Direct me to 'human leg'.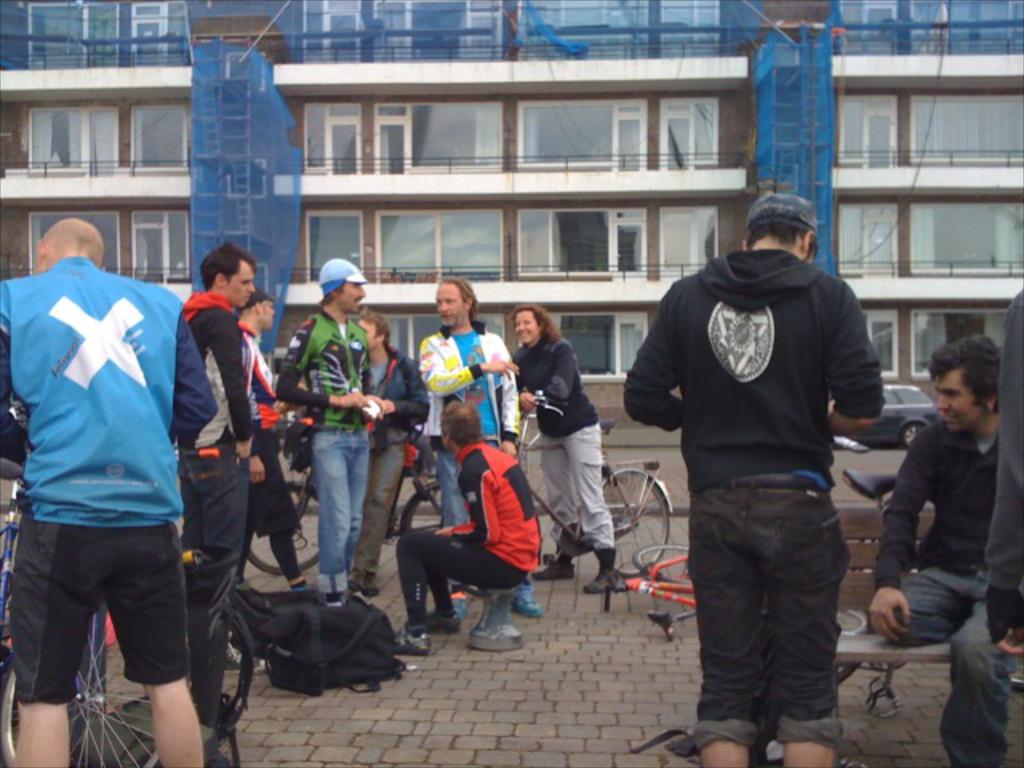
Direction: (312,438,349,603).
